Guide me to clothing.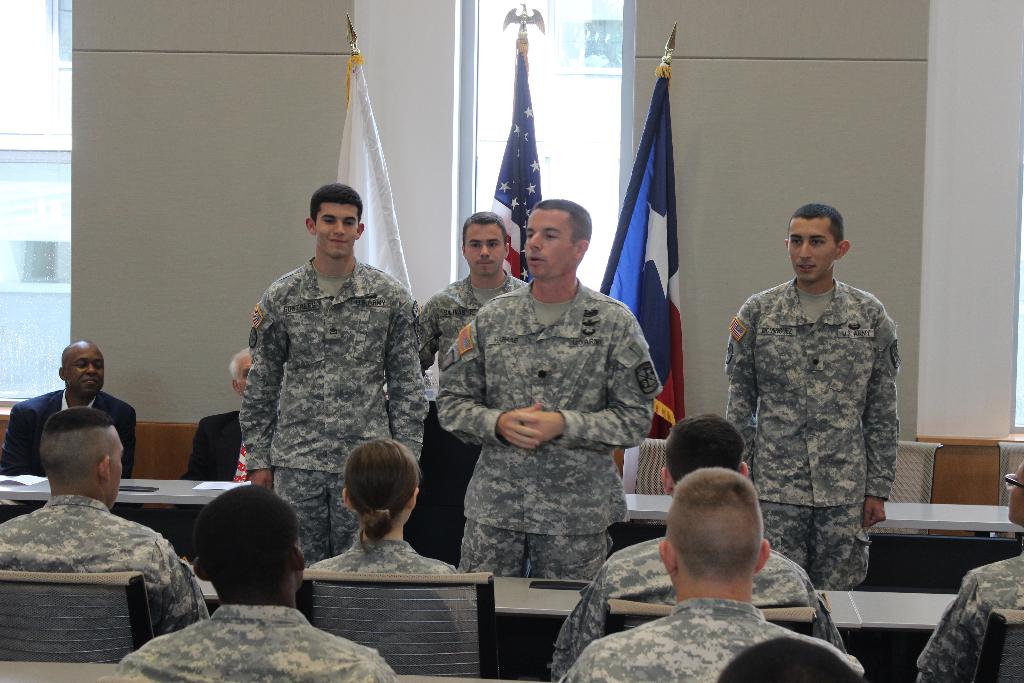
Guidance: BBox(416, 272, 529, 361).
